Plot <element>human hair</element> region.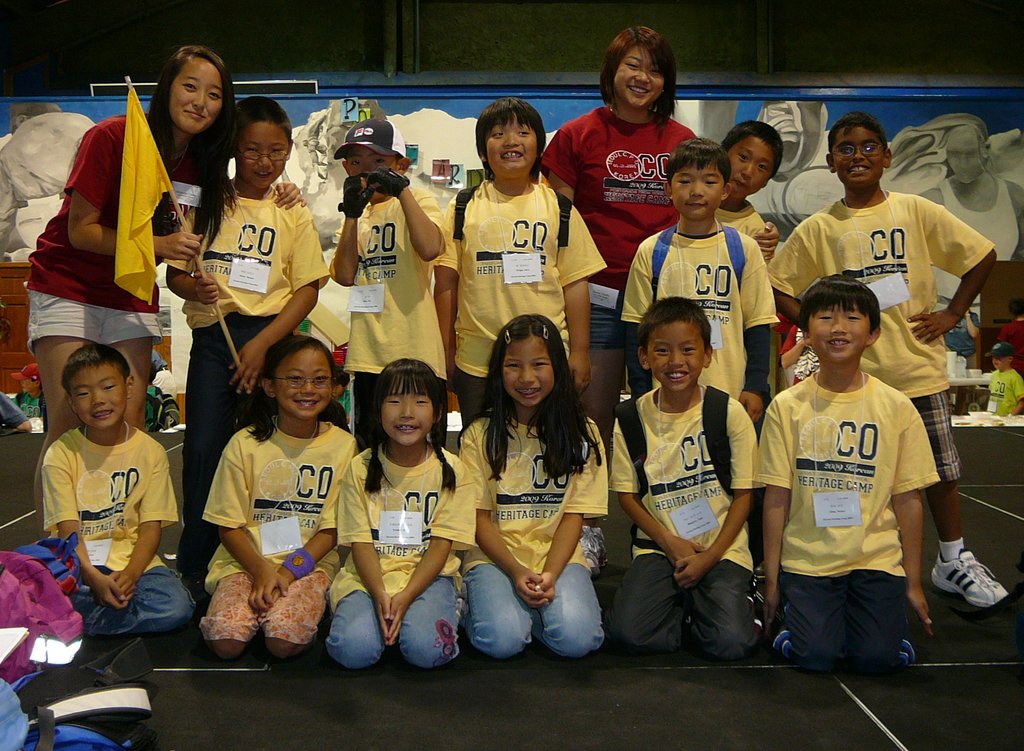
Plotted at crop(60, 343, 130, 399).
